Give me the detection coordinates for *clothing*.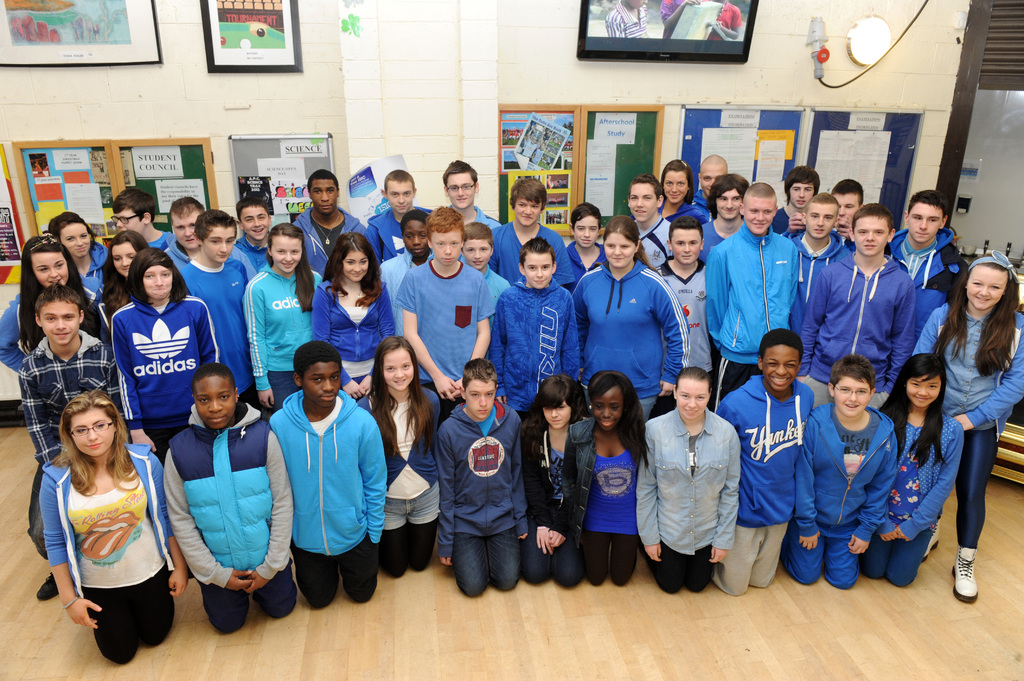
(x1=109, y1=286, x2=225, y2=469).
